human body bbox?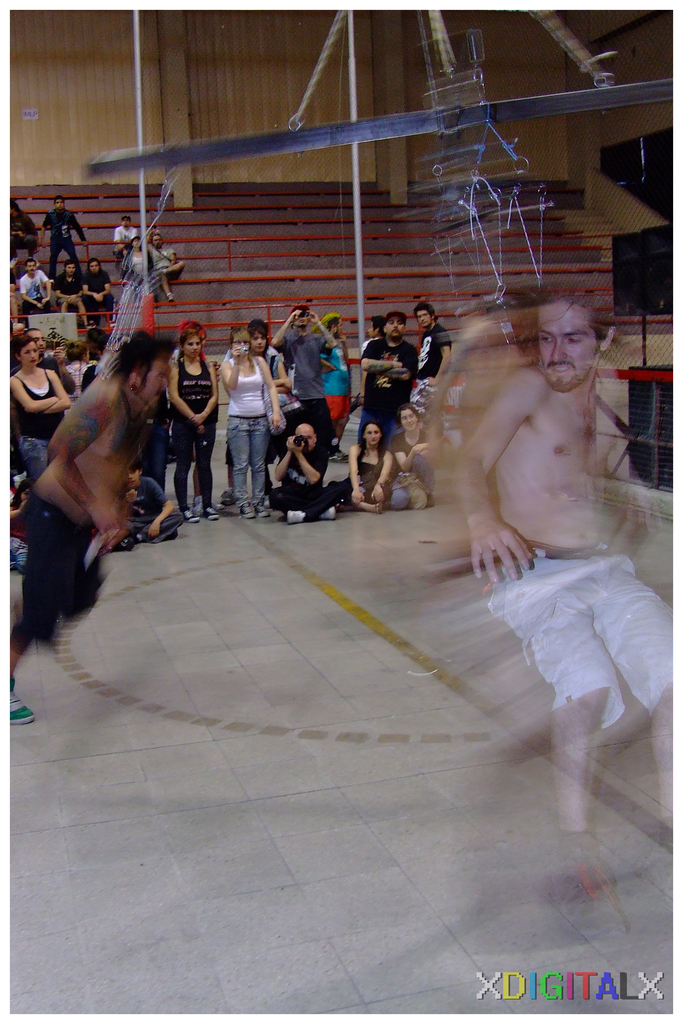
region(79, 252, 121, 316)
